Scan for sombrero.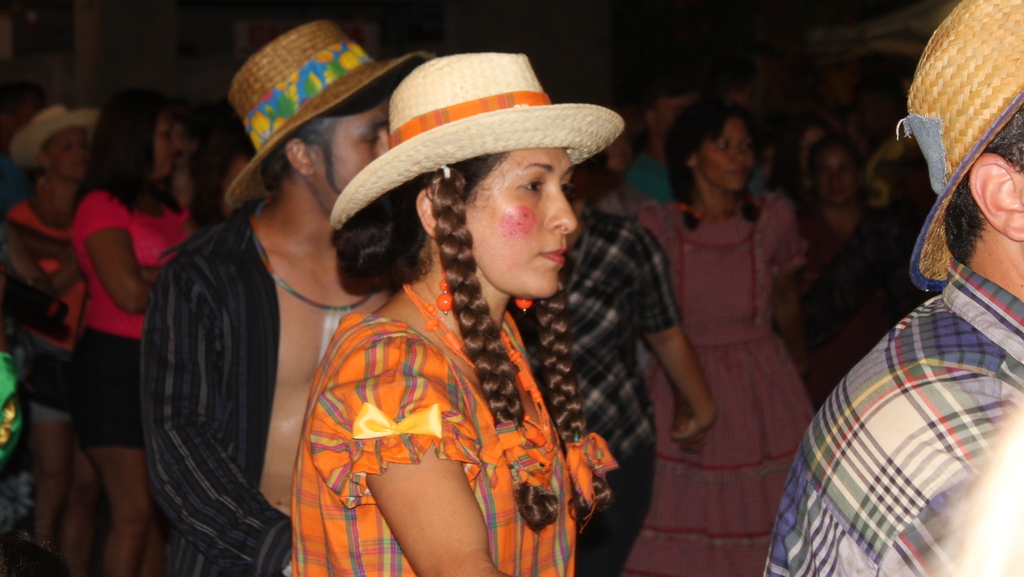
Scan result: region(212, 20, 380, 211).
